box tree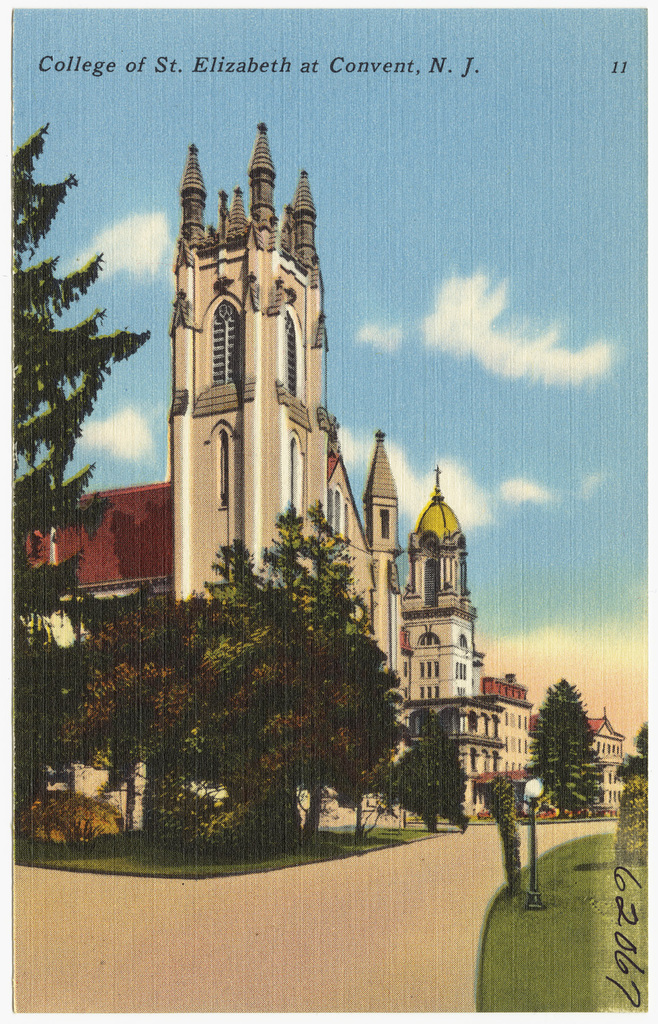
Rect(72, 497, 410, 857)
